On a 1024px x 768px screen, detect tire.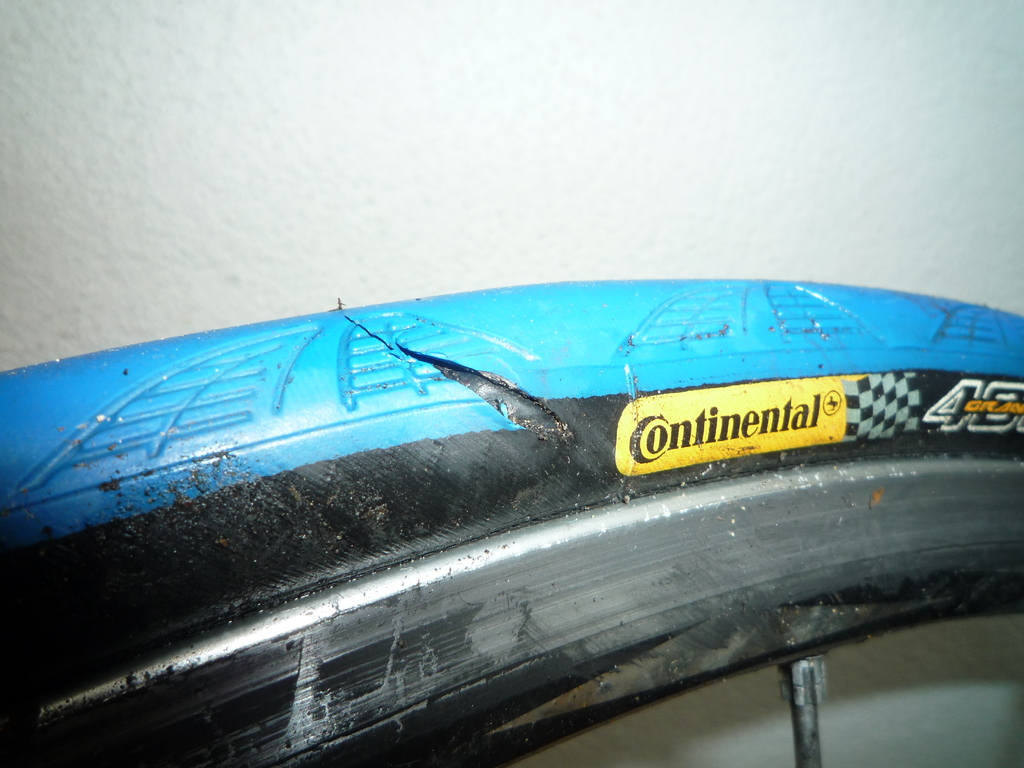
box(0, 277, 1023, 767).
